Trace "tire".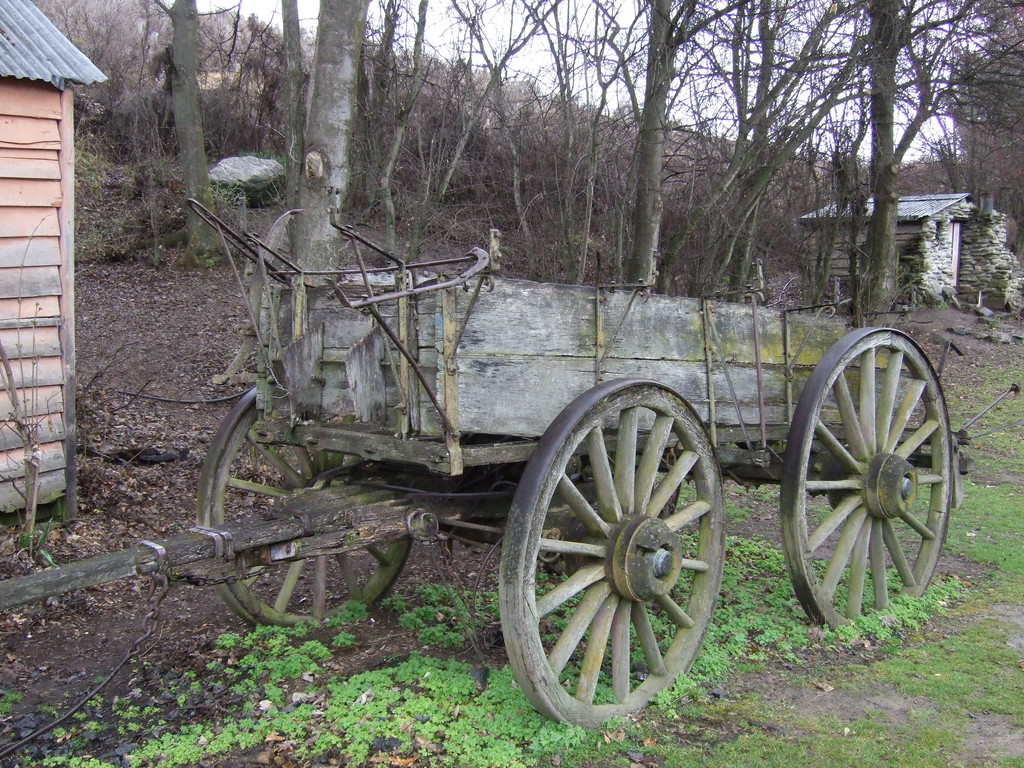
Traced to (493, 375, 730, 725).
